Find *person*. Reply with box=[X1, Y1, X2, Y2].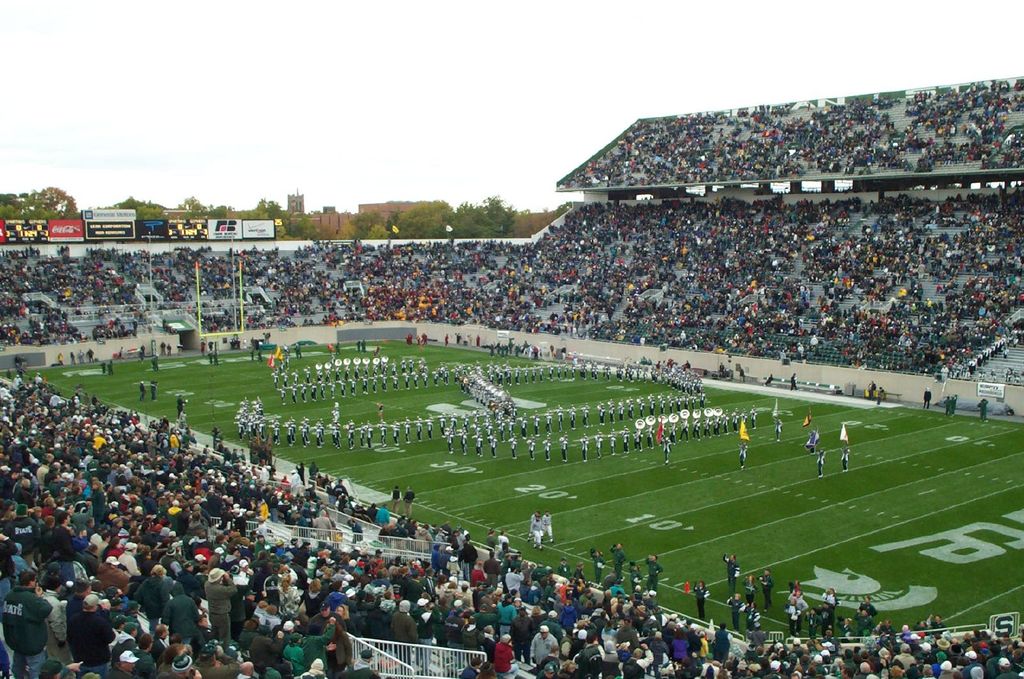
box=[77, 349, 85, 363].
